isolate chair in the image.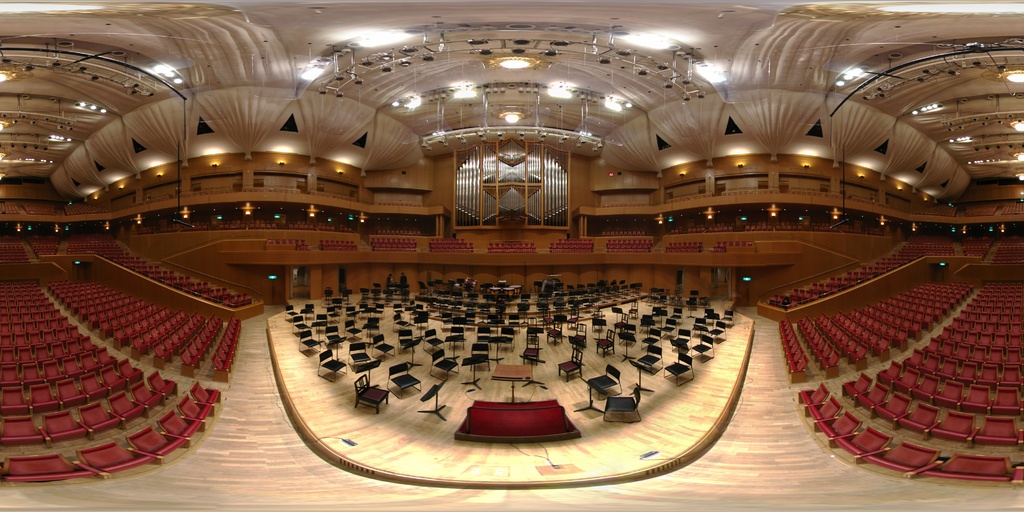
Isolated region: detection(429, 349, 459, 381).
